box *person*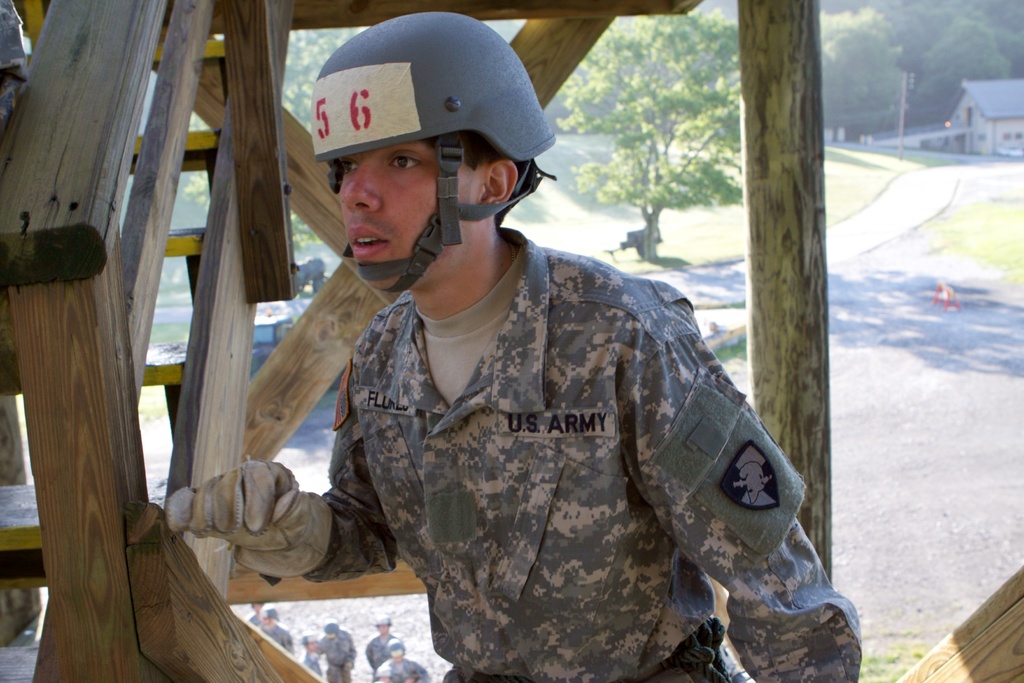
<box>301,636,324,682</box>
